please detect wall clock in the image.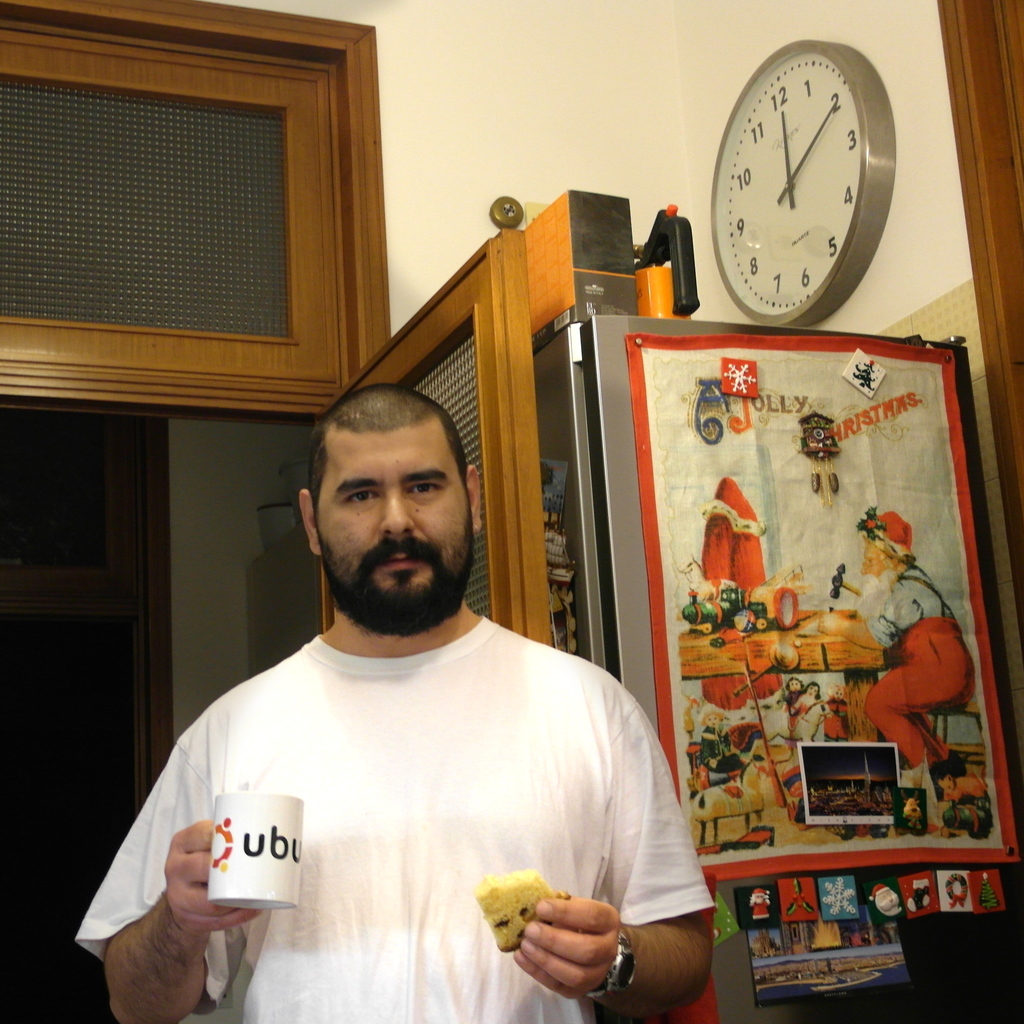
x1=708 y1=47 x2=912 y2=341.
